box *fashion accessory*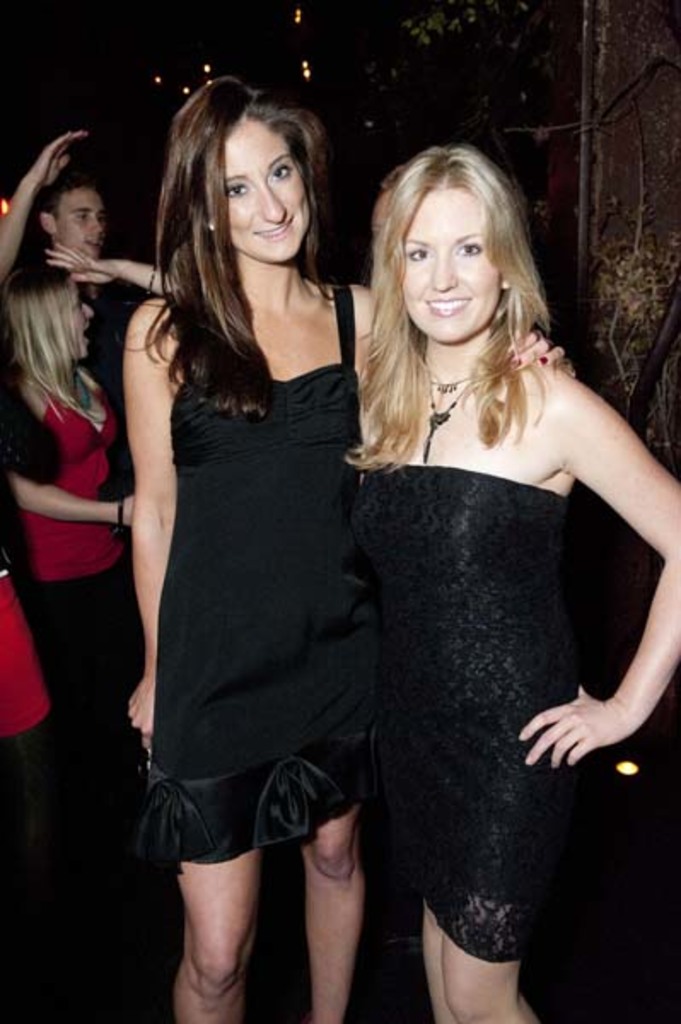
(205, 220, 213, 227)
